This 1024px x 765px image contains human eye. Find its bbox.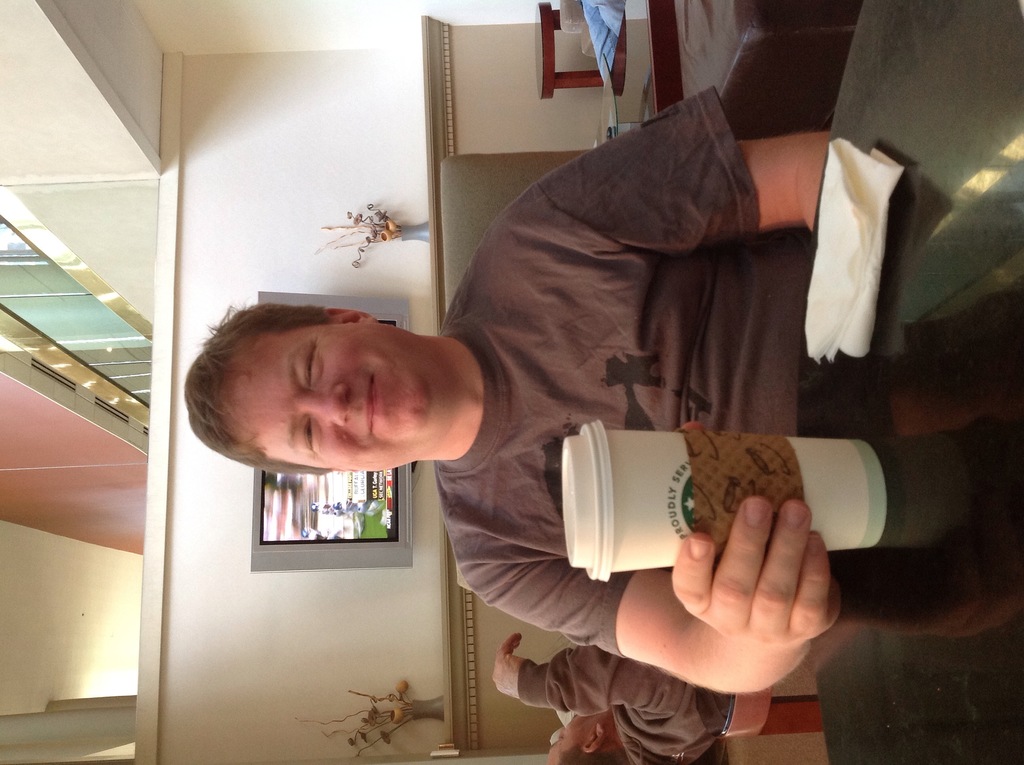
<bbox>300, 415, 321, 449</bbox>.
